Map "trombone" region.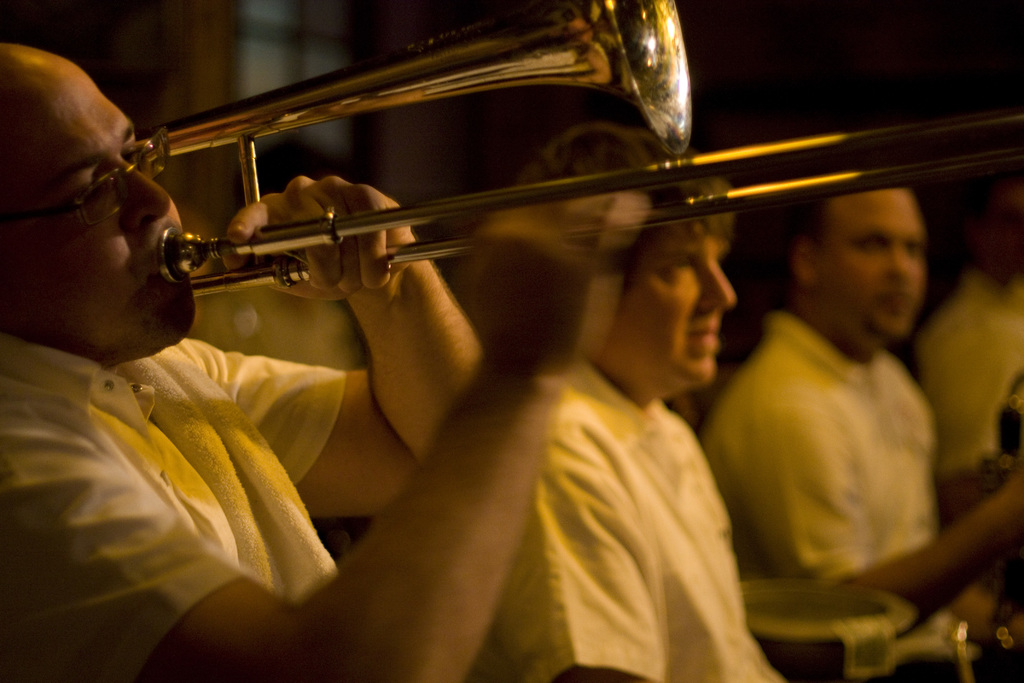
Mapped to <bbox>131, 0, 1023, 299</bbox>.
